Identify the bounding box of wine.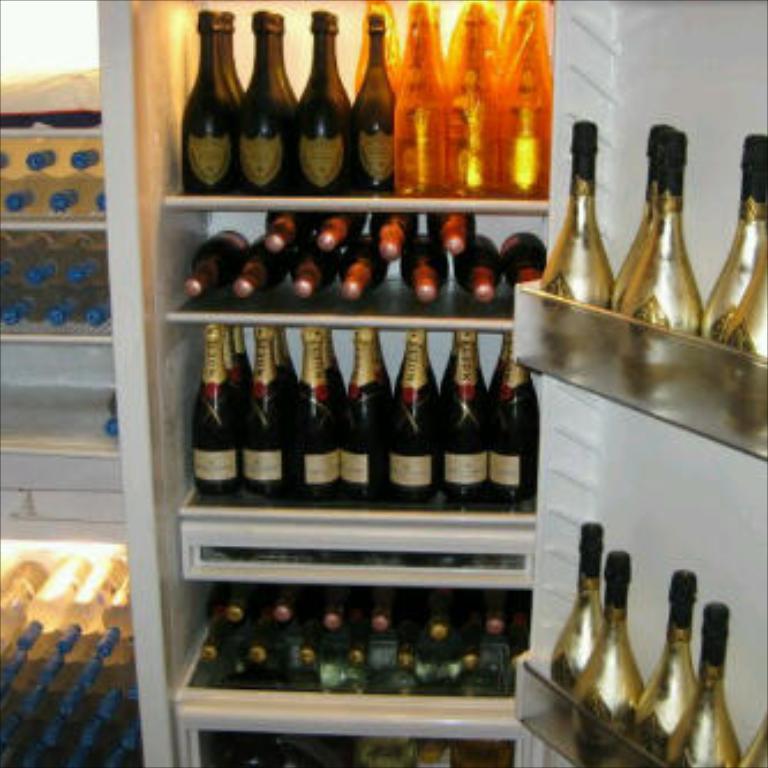
397:632:417:676.
